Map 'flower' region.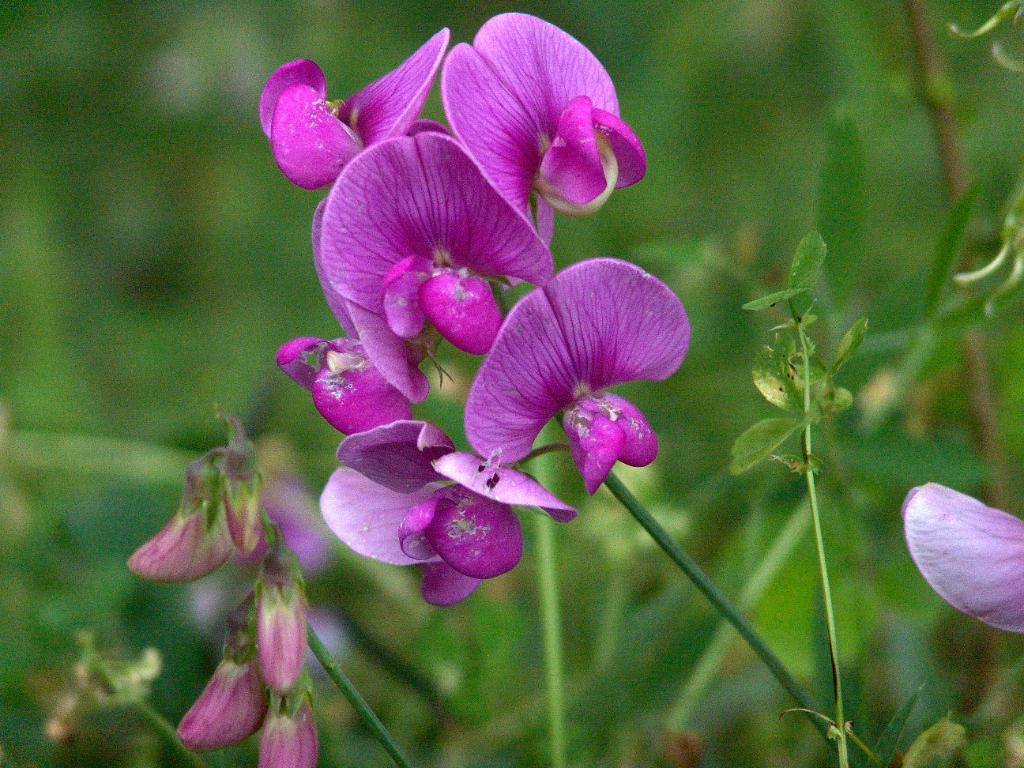
Mapped to BBox(126, 409, 332, 584).
